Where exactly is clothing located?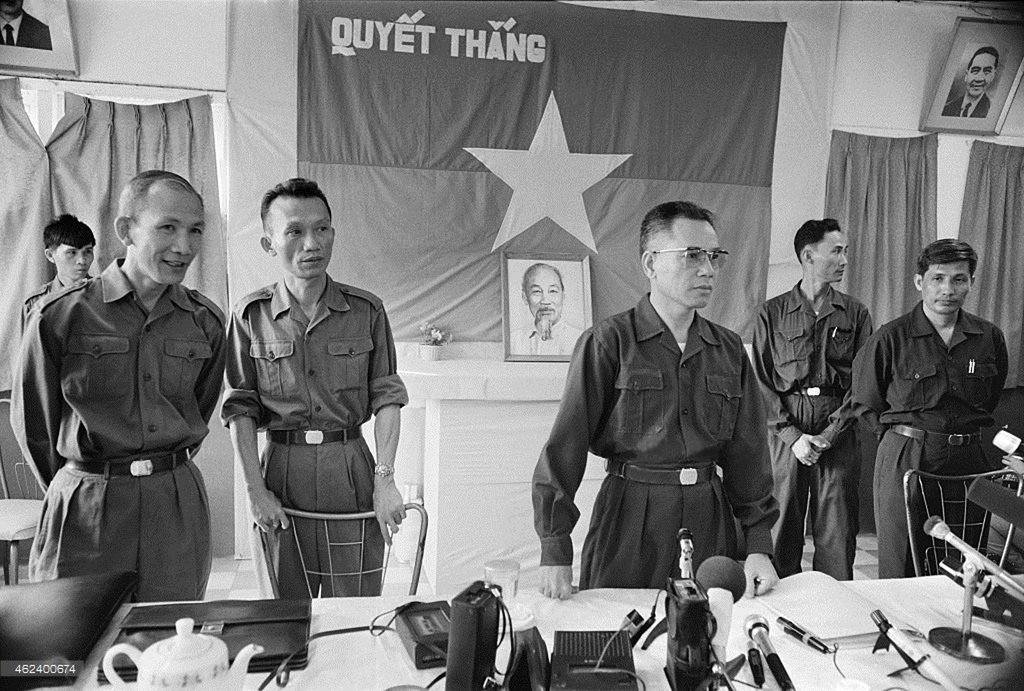
Its bounding box is locate(0, 8, 54, 47).
